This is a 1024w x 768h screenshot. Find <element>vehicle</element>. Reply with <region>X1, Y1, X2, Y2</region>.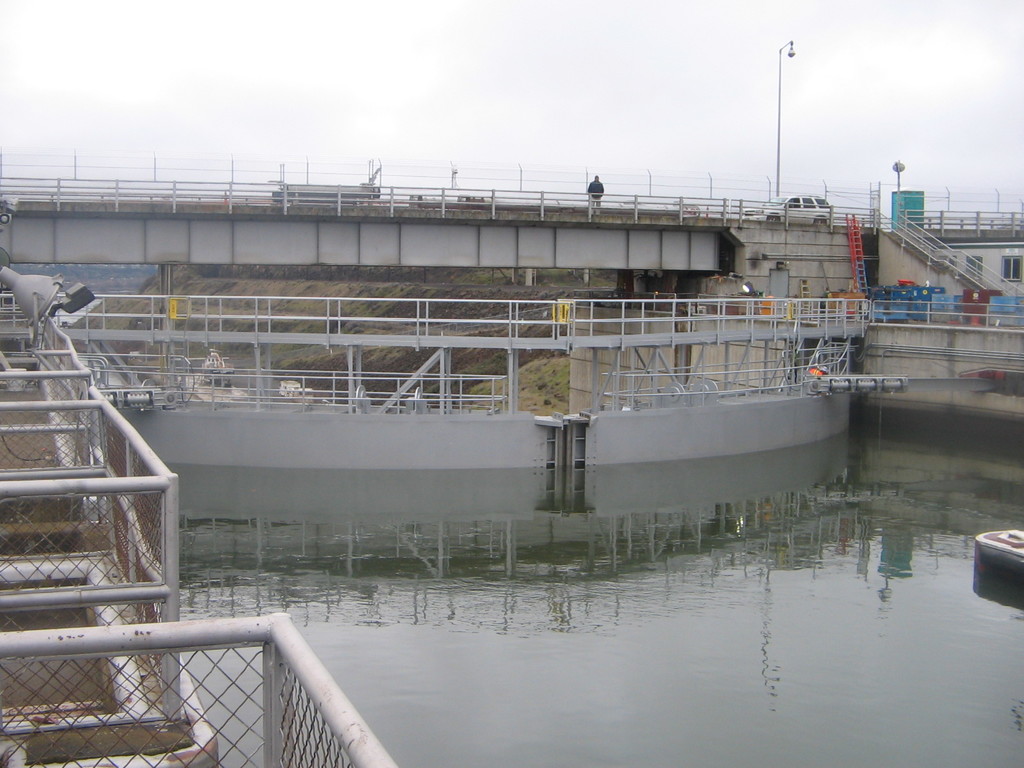
<region>742, 195, 832, 222</region>.
